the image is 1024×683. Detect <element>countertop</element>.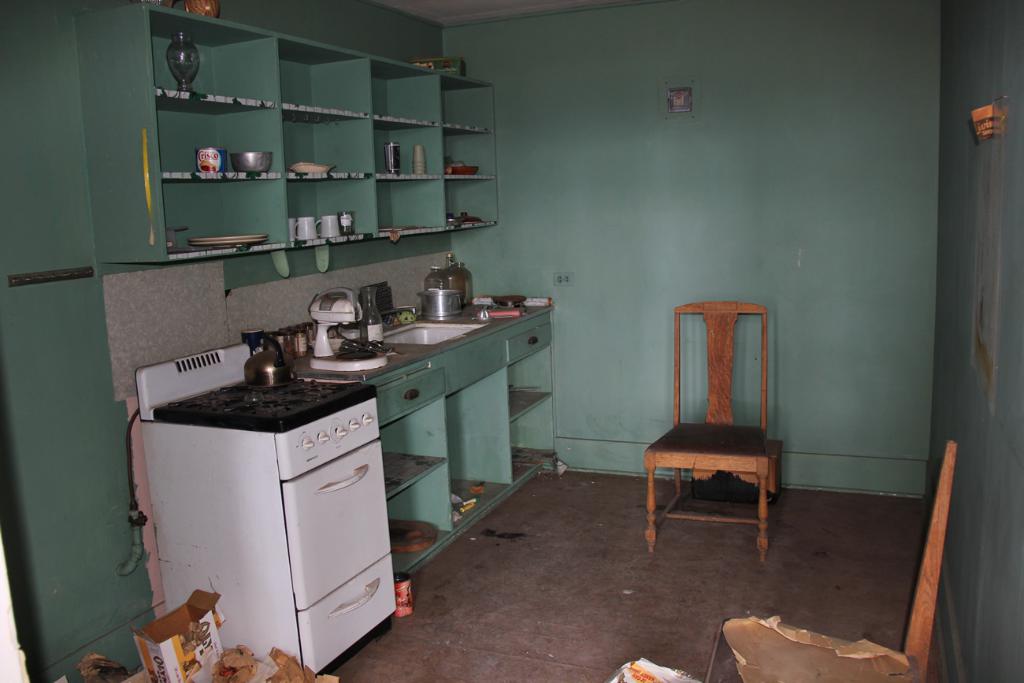
Detection: pyautogui.locateOnScreen(136, 291, 546, 436).
